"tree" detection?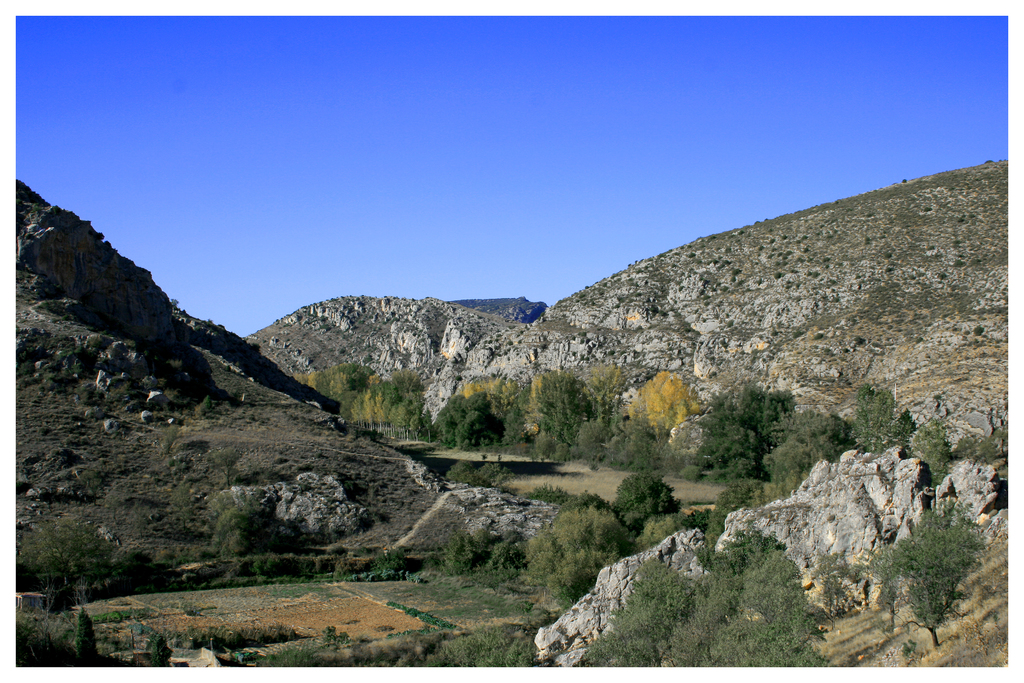
select_region(707, 371, 813, 484)
